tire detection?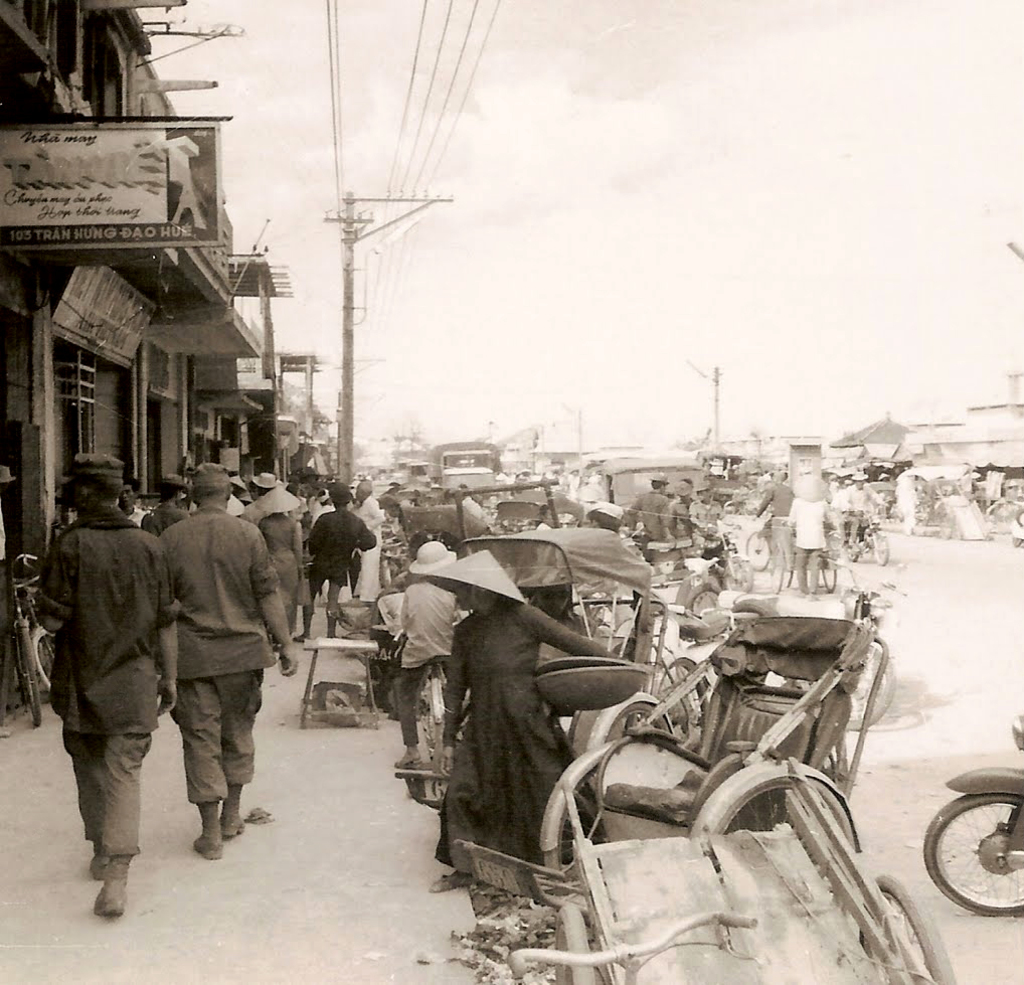
region(870, 528, 890, 564)
